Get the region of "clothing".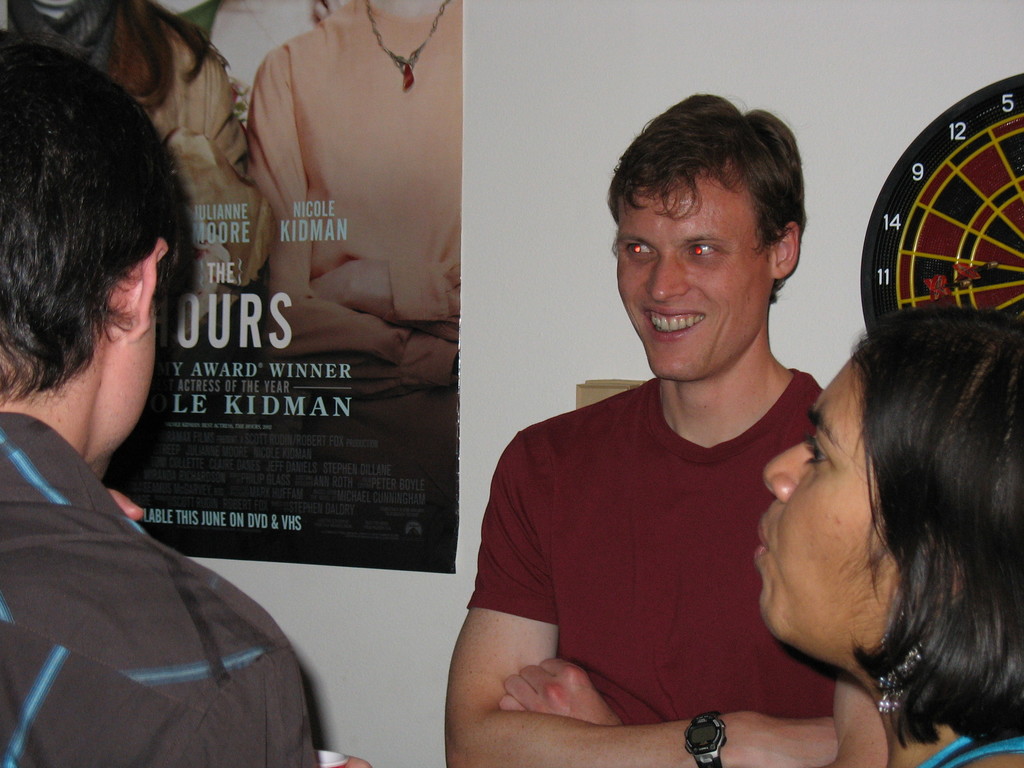
0,0,272,329.
